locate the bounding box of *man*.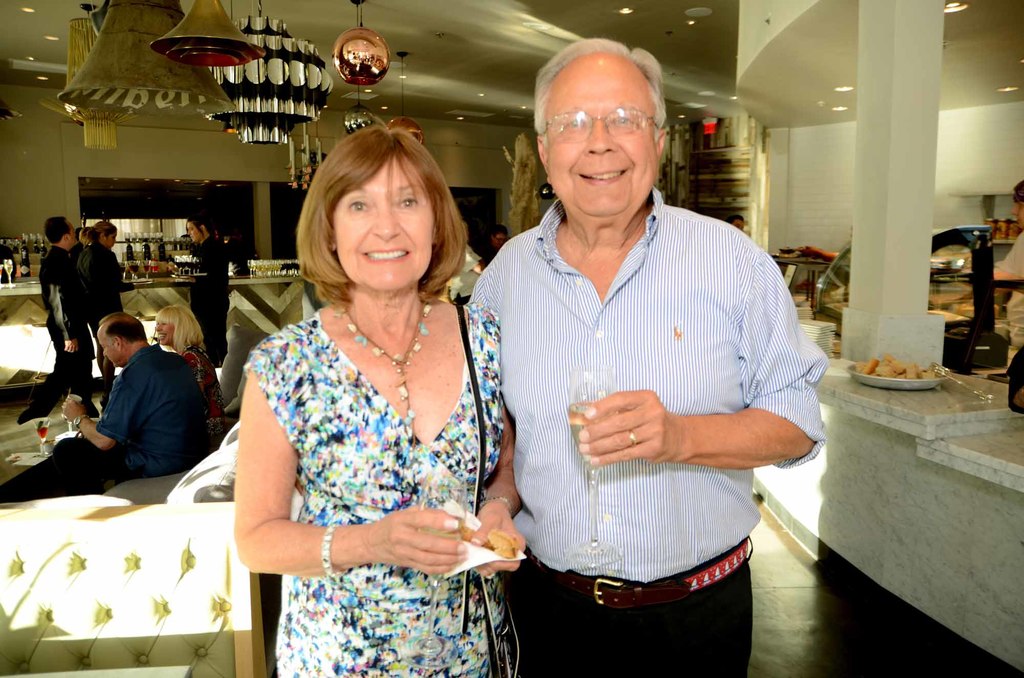
Bounding box: [x1=20, y1=213, x2=92, y2=425].
